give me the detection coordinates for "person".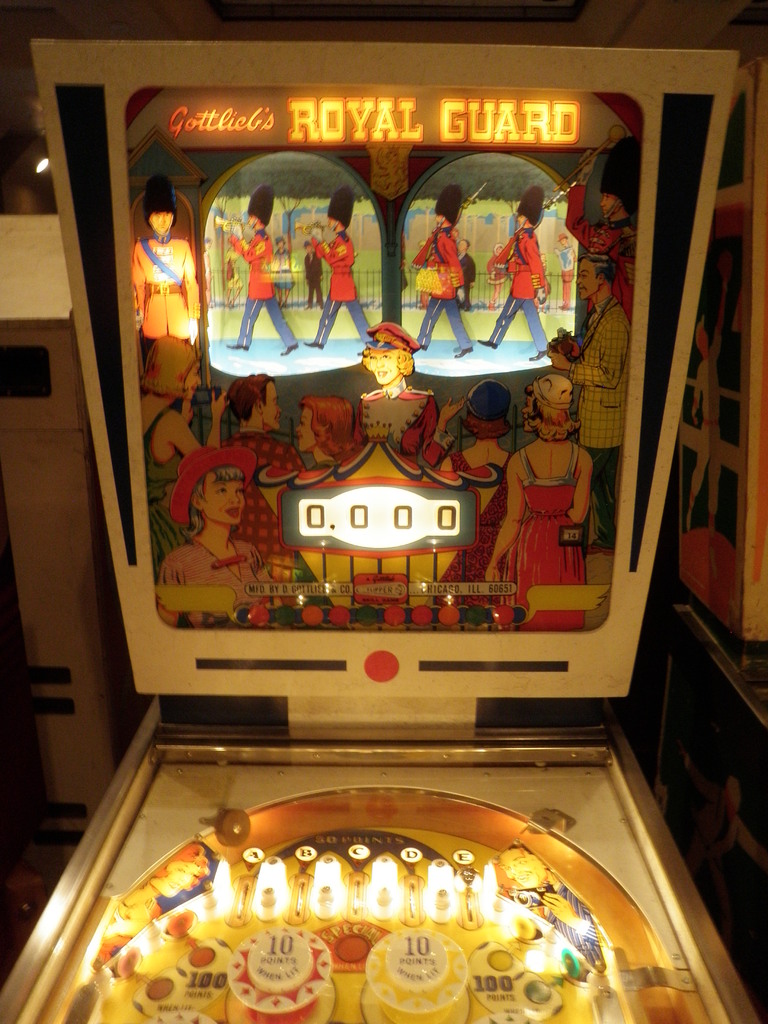
{"x1": 572, "y1": 127, "x2": 630, "y2": 314}.
